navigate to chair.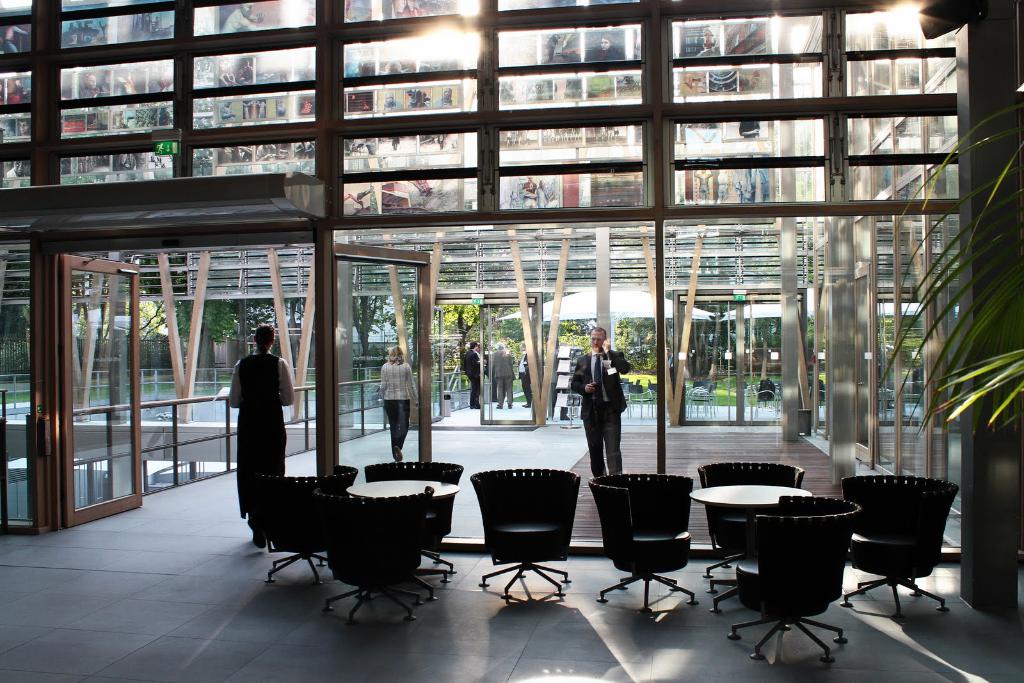
Navigation target: region(254, 465, 356, 589).
